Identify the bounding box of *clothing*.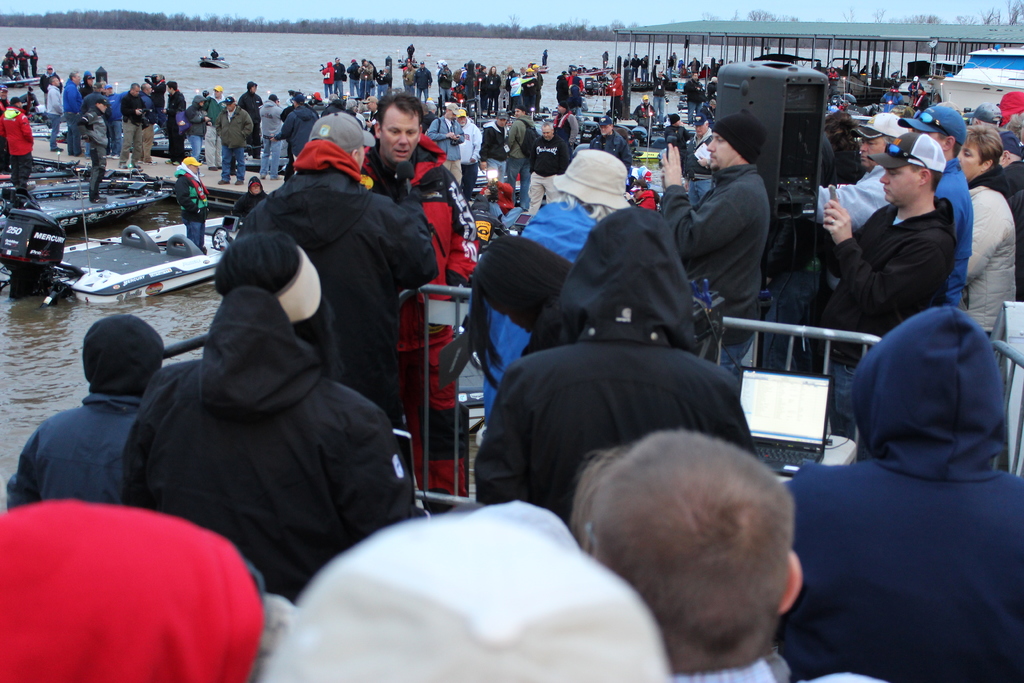
365,138,479,488.
